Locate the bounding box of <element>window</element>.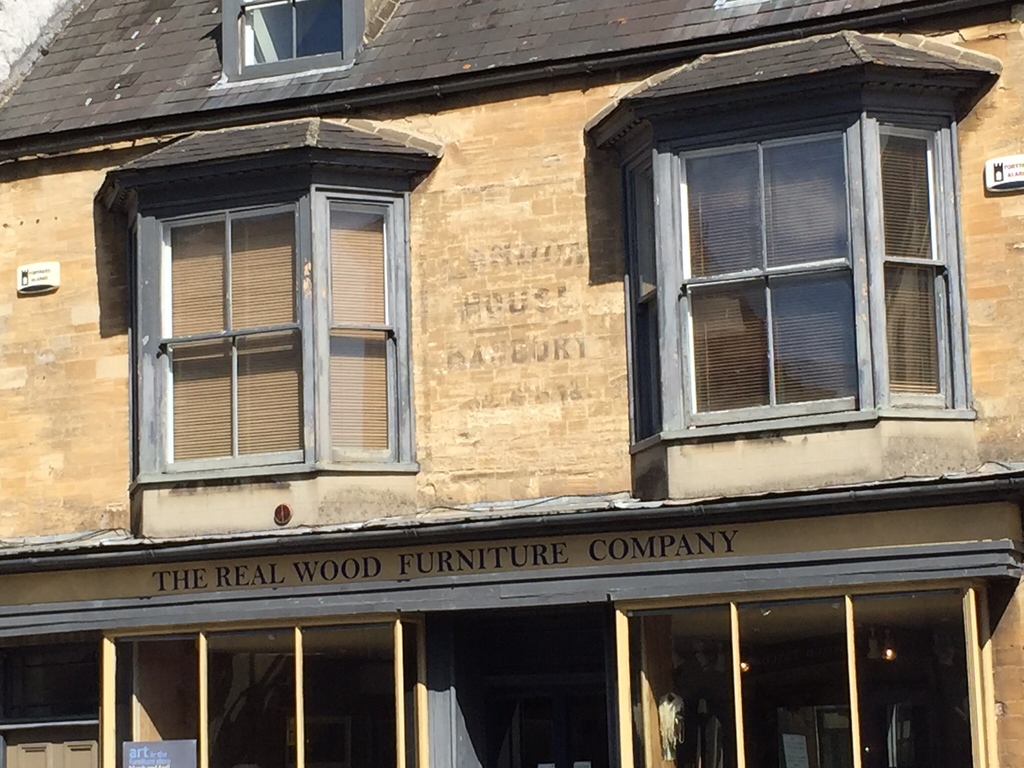
Bounding box: BBox(608, 93, 982, 458).
